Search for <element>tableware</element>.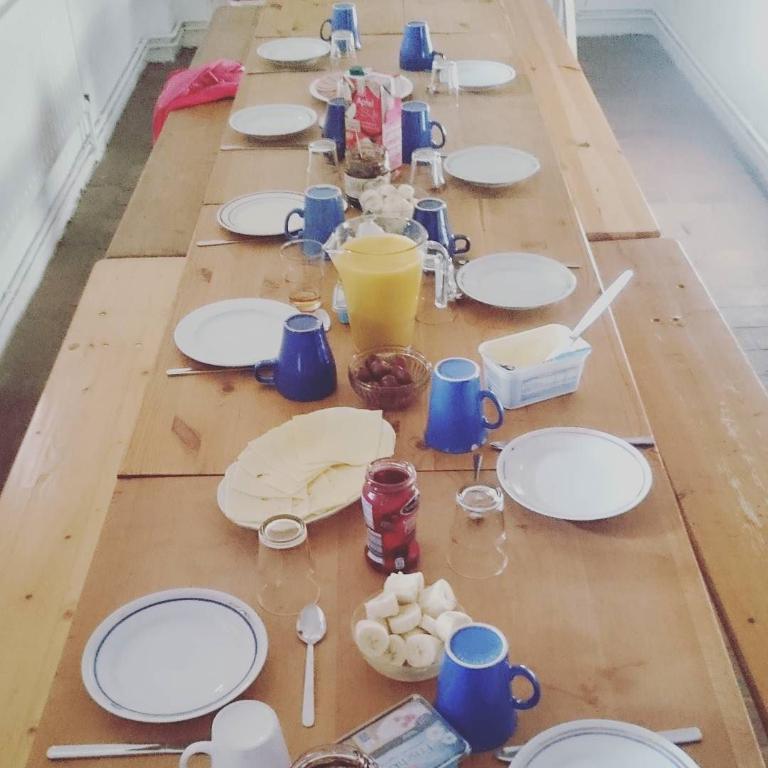
Found at 257, 33, 332, 70.
